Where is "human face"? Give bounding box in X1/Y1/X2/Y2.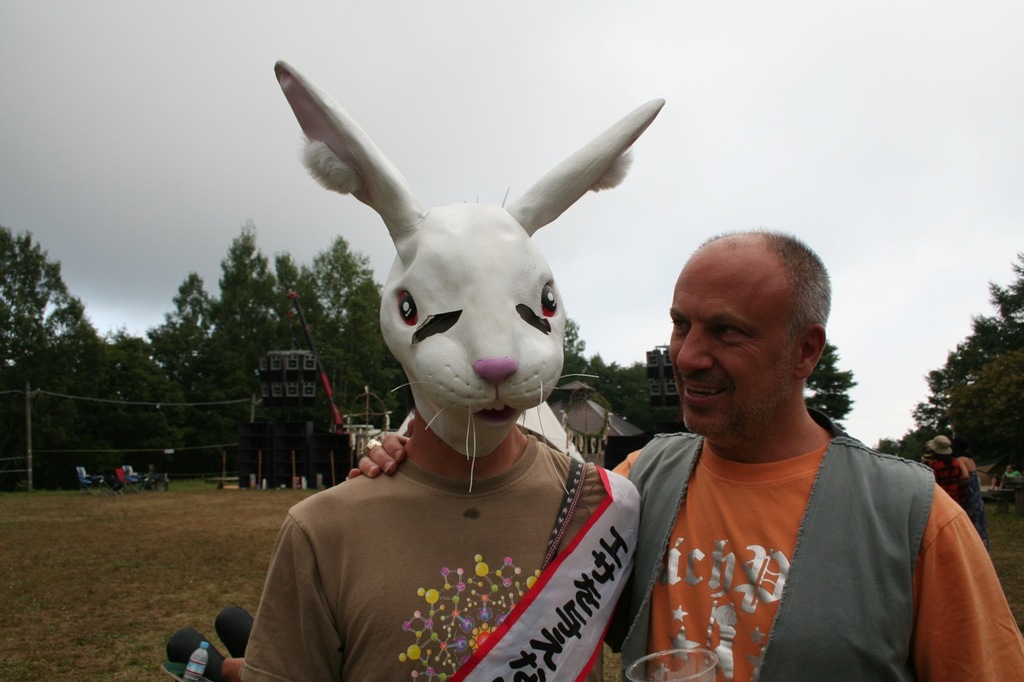
670/269/776/429.
